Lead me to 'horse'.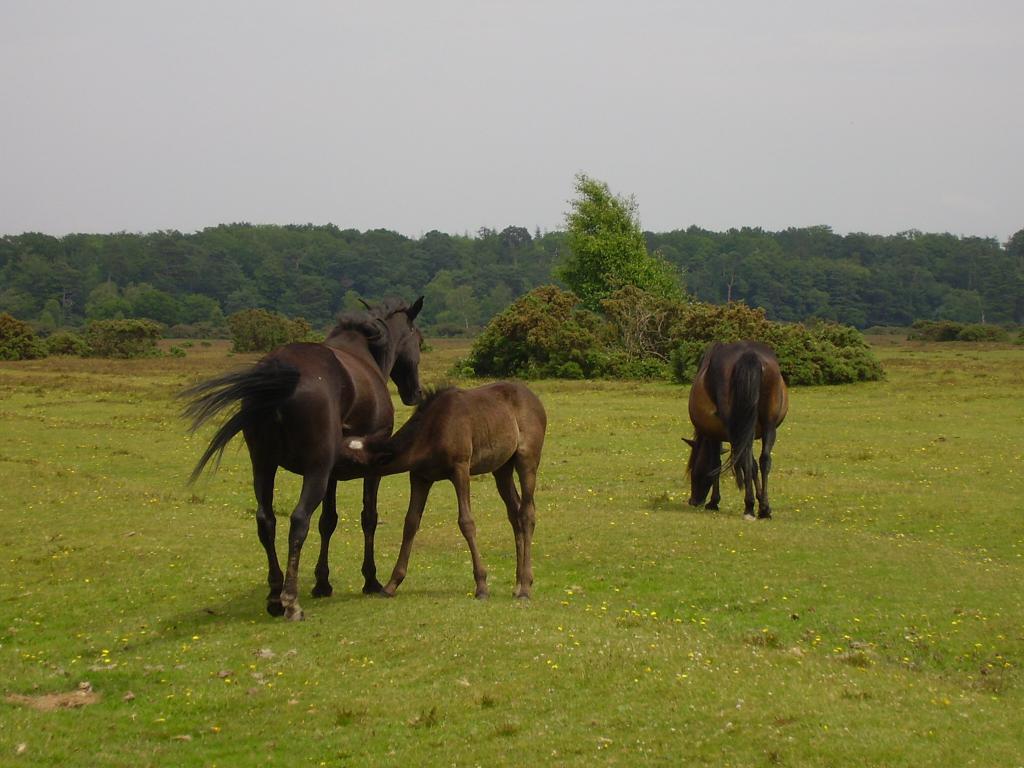
Lead to bbox=(169, 297, 429, 620).
